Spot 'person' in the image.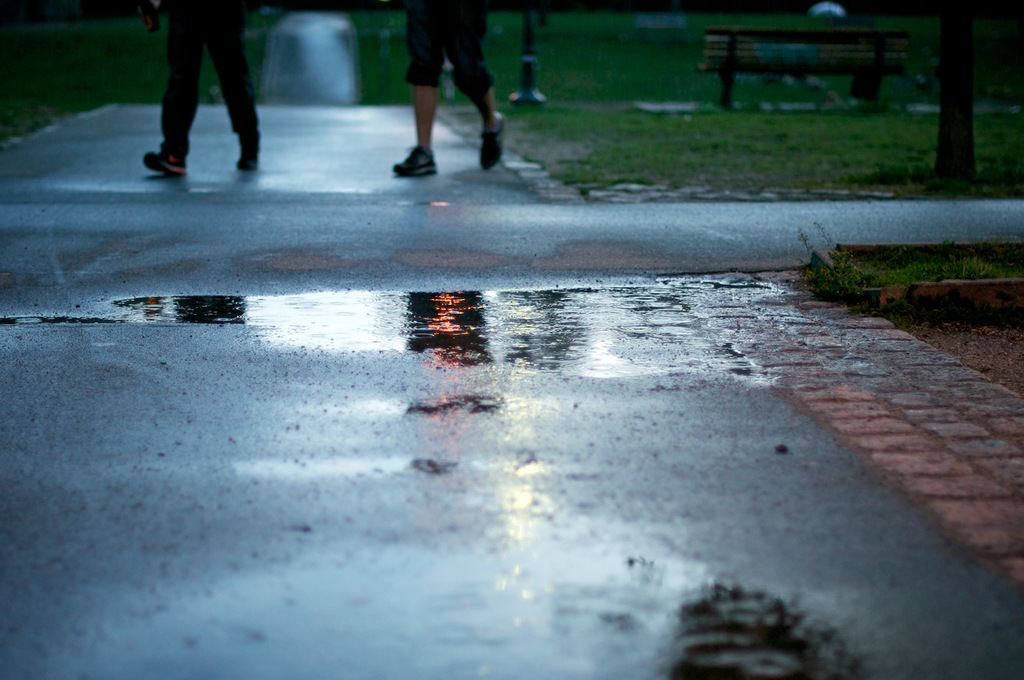
'person' found at [x1=143, y1=0, x2=255, y2=172].
